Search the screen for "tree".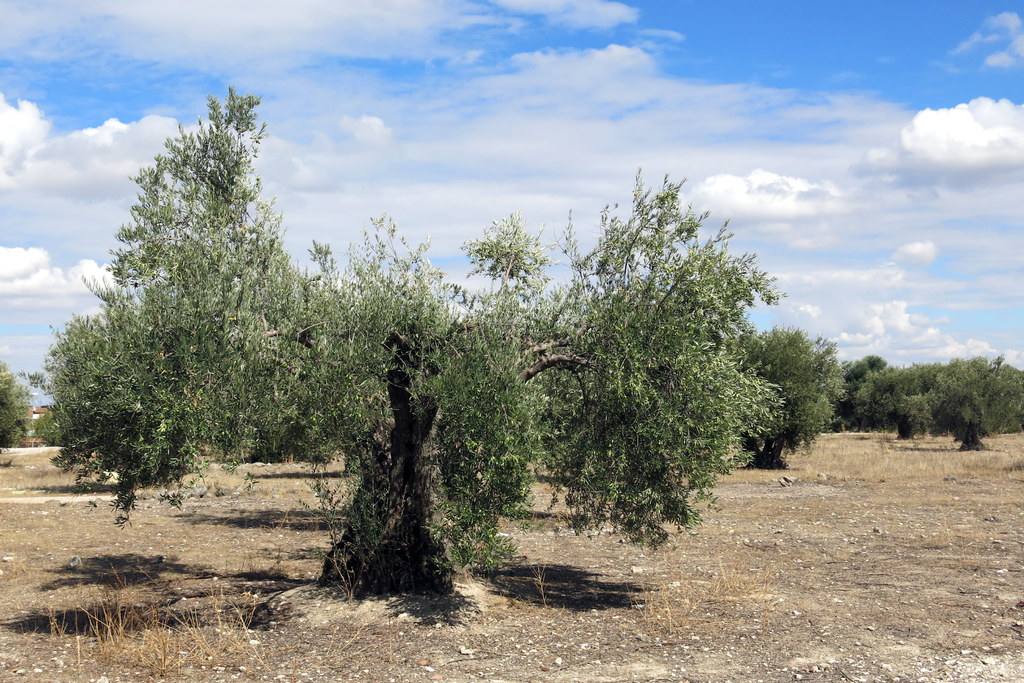
Found at (x1=18, y1=84, x2=792, y2=594).
